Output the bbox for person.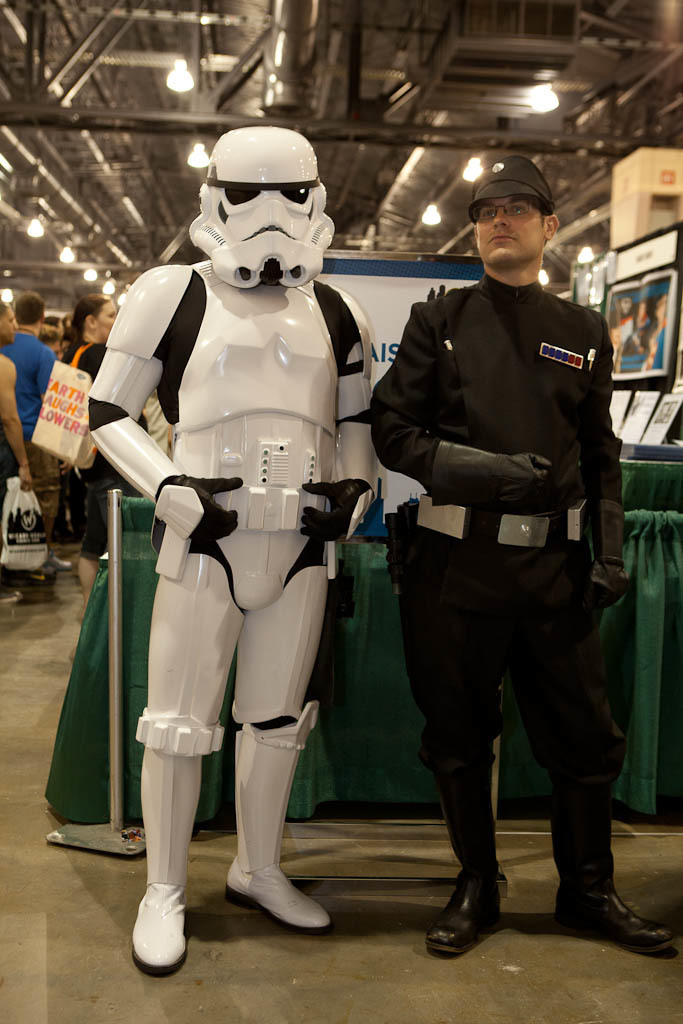
box(117, 126, 383, 926).
